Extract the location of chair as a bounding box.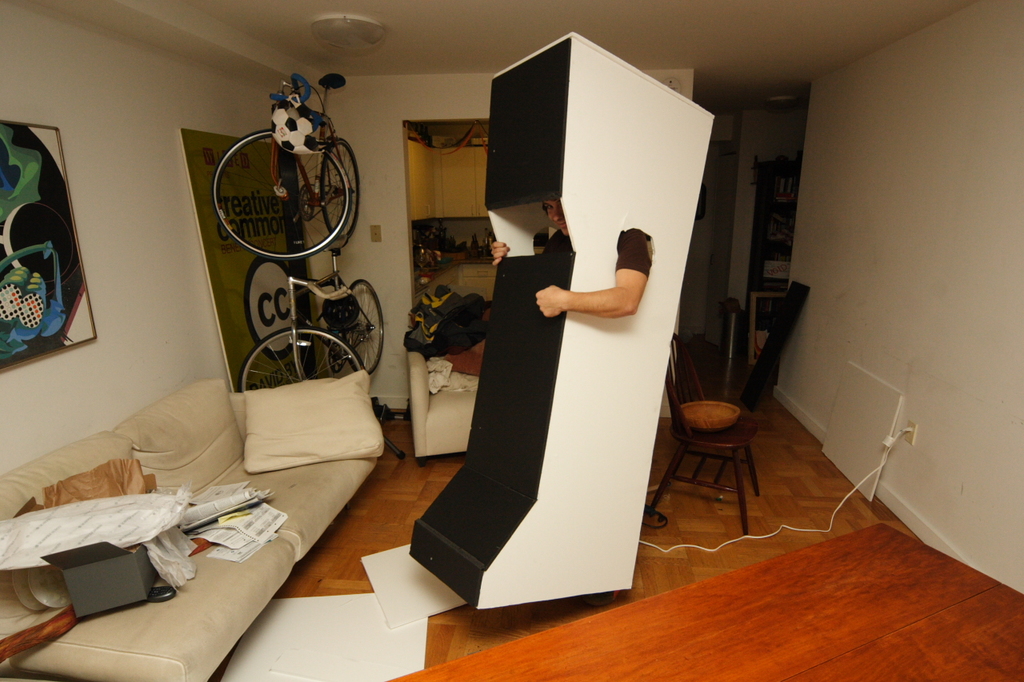
<bbox>407, 354, 478, 469</bbox>.
